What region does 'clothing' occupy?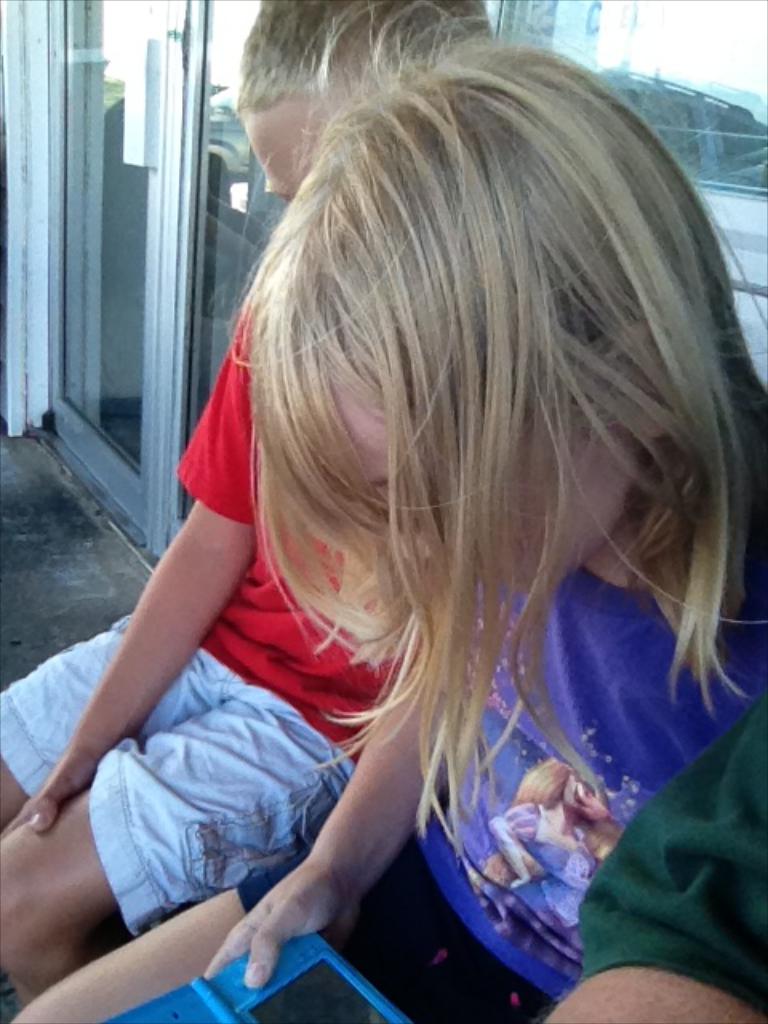
{"x1": 0, "y1": 309, "x2": 400, "y2": 912}.
